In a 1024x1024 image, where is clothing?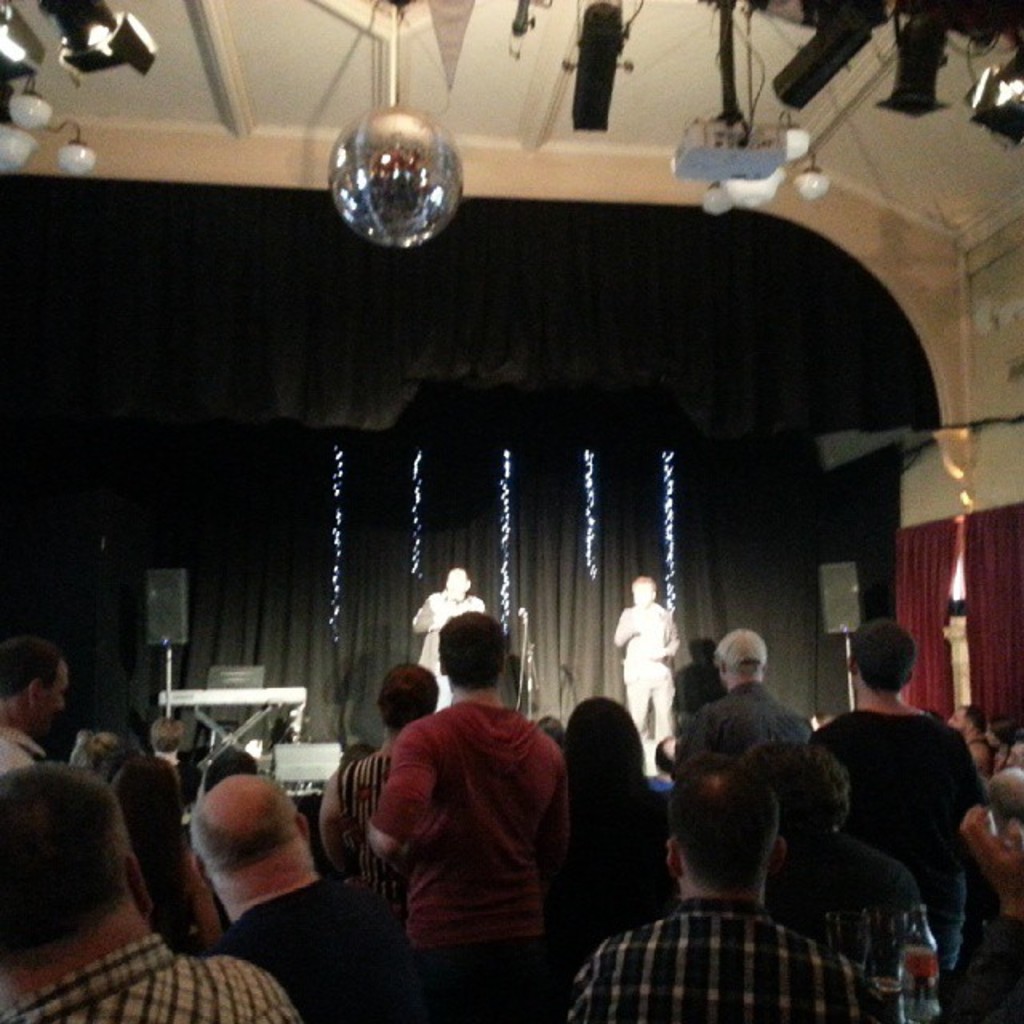
crop(2, 720, 46, 776).
